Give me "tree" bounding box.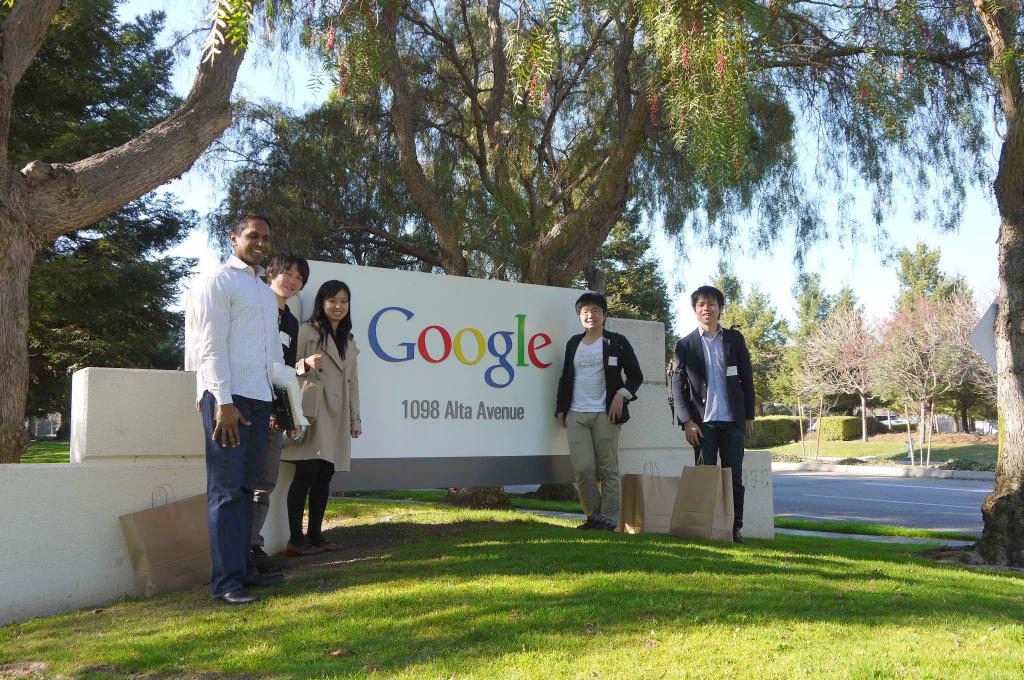
[589, 198, 682, 375].
